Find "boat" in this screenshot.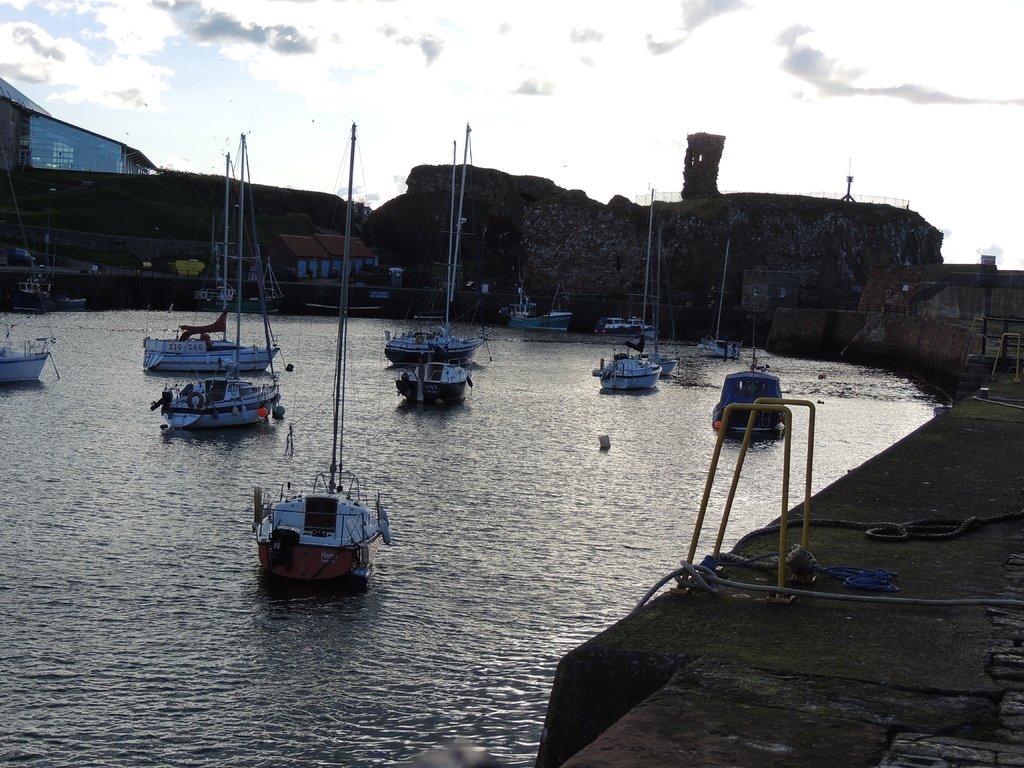
The bounding box for "boat" is locate(595, 193, 666, 393).
